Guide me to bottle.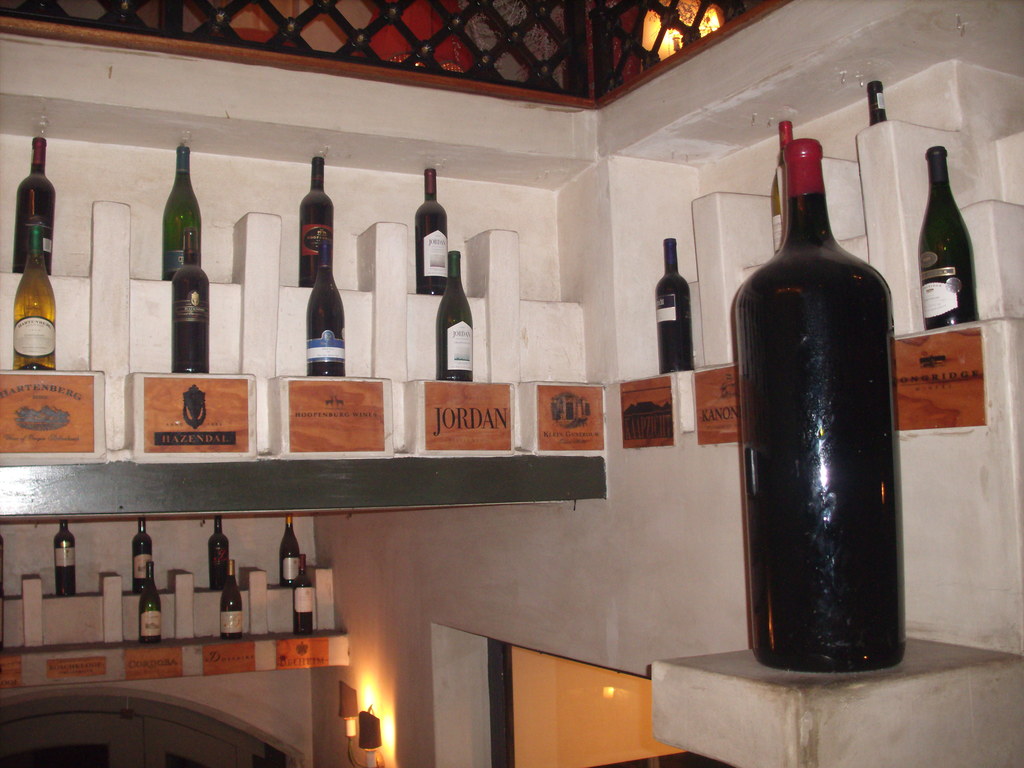
Guidance: {"left": 136, "top": 520, "right": 157, "bottom": 595}.
